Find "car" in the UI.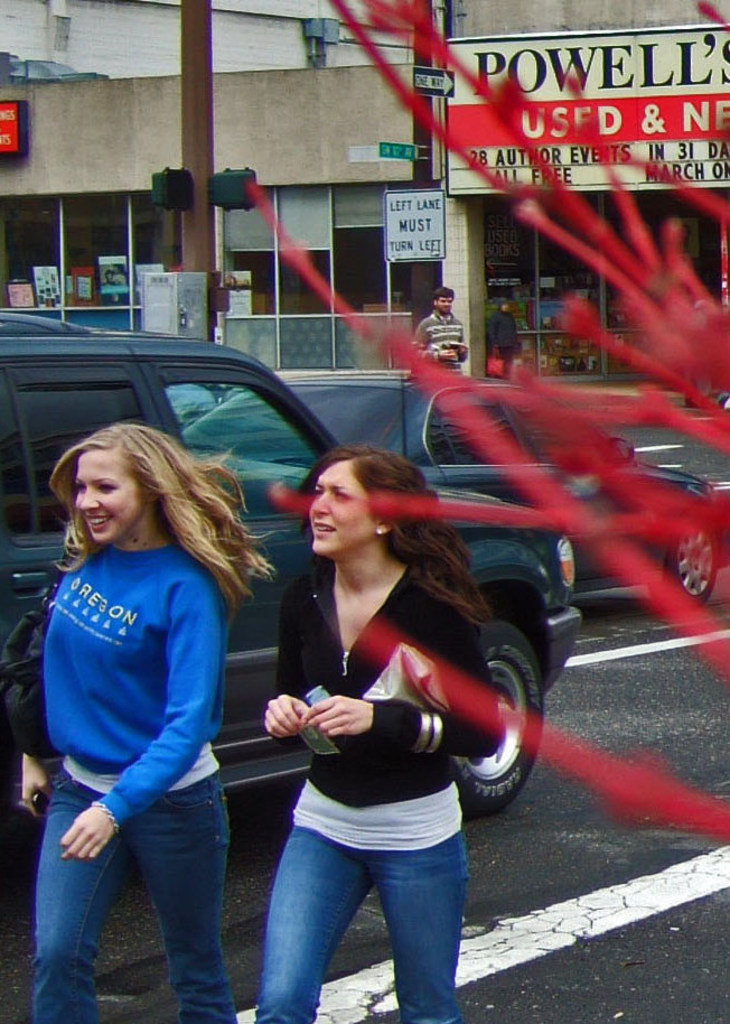
UI element at (x1=182, y1=371, x2=729, y2=614).
